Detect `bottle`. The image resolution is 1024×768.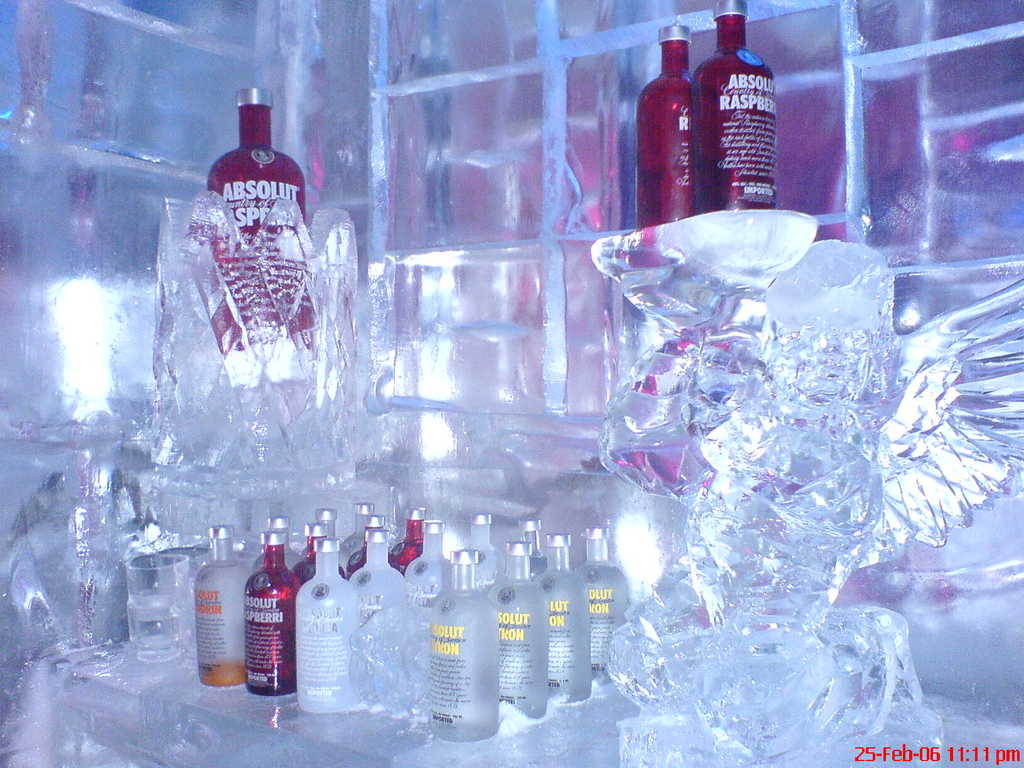
[209,84,308,248].
